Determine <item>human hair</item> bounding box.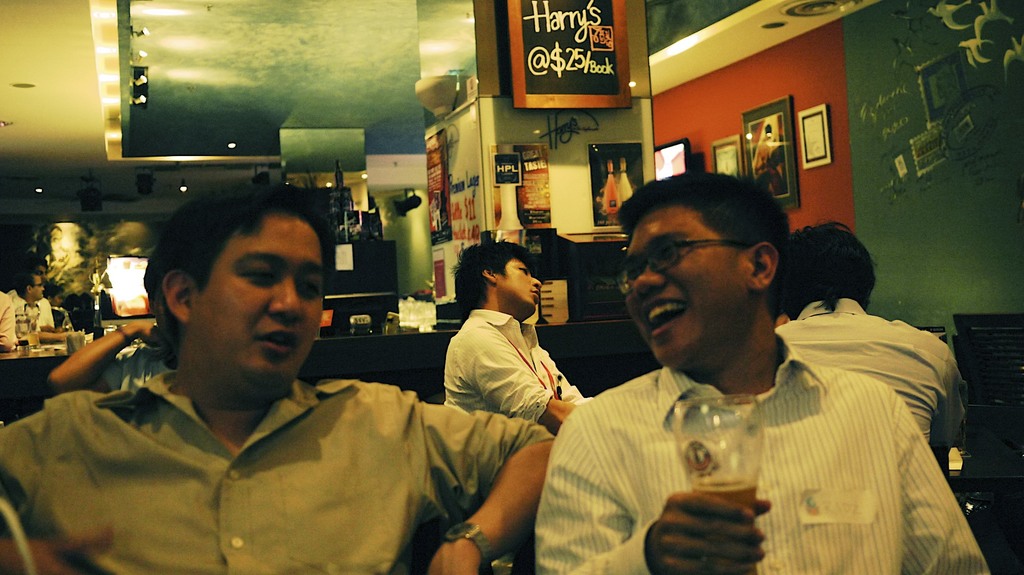
Determined: select_region(771, 219, 879, 313).
